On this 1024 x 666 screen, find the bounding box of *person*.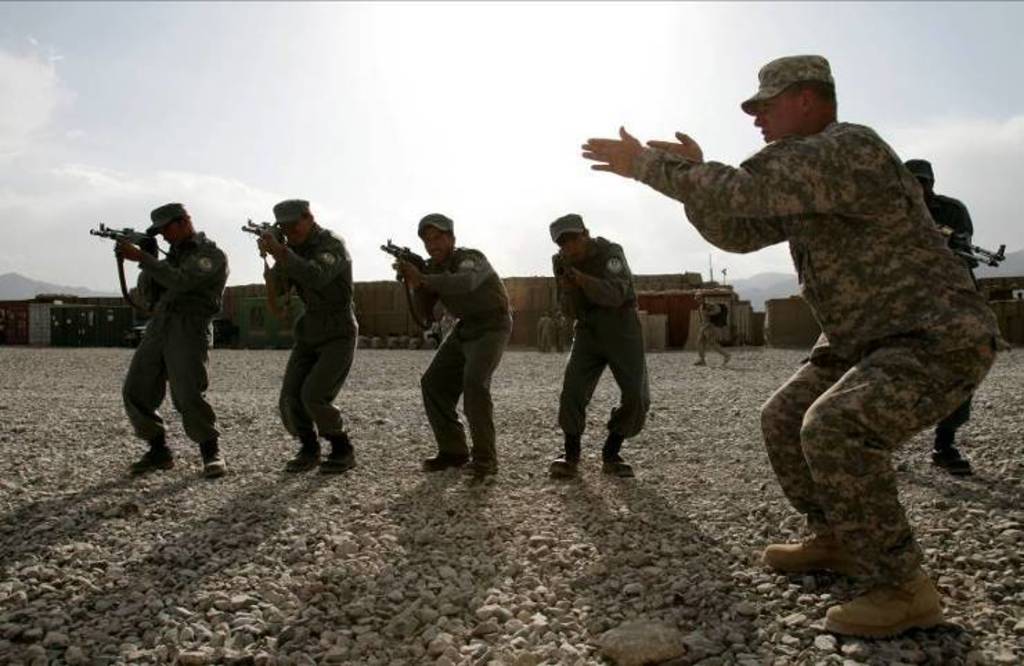
Bounding box: <region>256, 198, 361, 480</region>.
